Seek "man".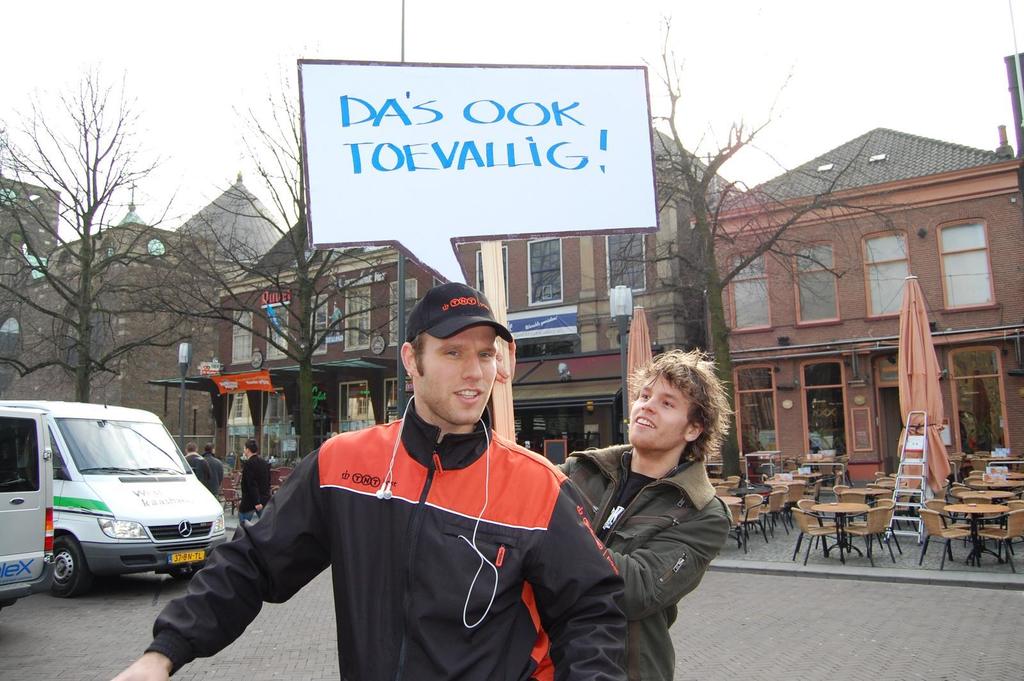
236 435 273 548.
